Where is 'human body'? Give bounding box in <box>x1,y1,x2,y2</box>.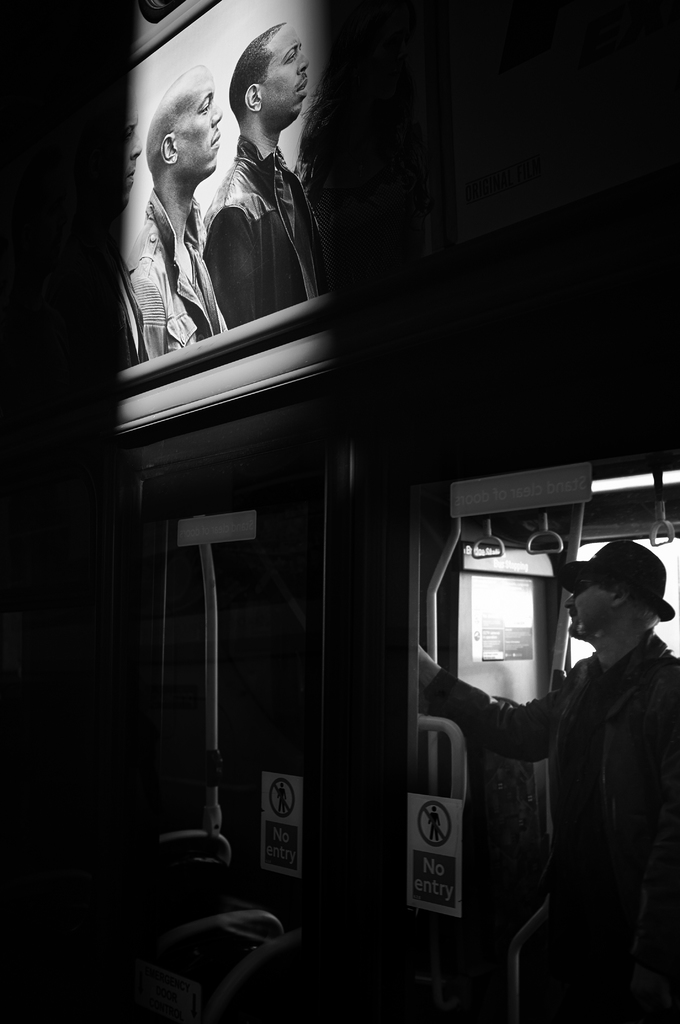
<box>128,191,232,354</box>.
